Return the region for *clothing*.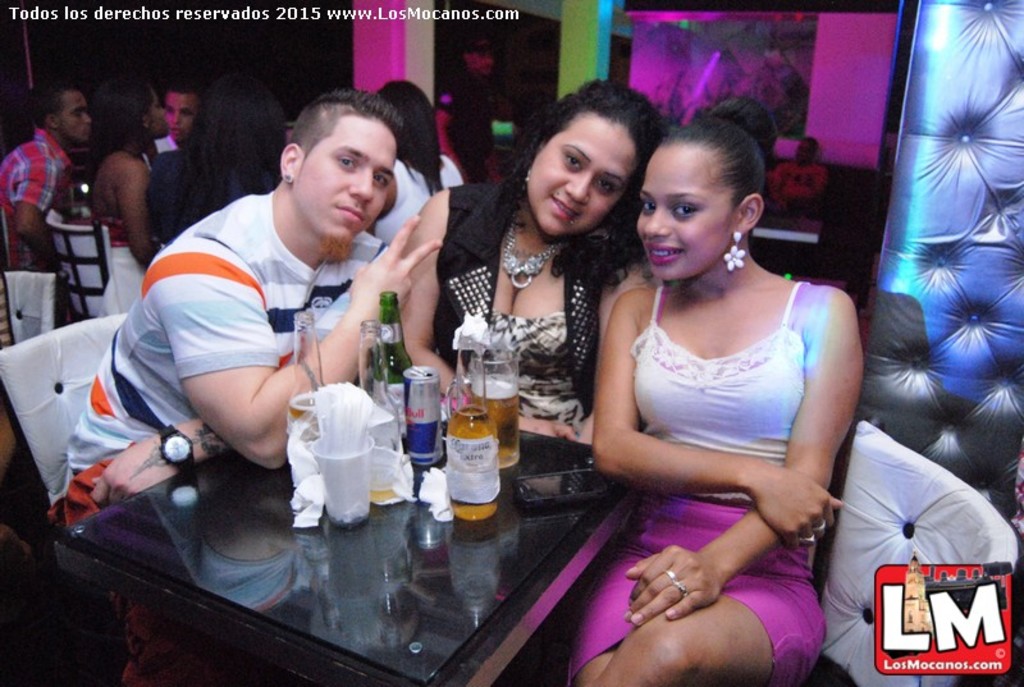
<bbox>151, 134, 282, 234</bbox>.
